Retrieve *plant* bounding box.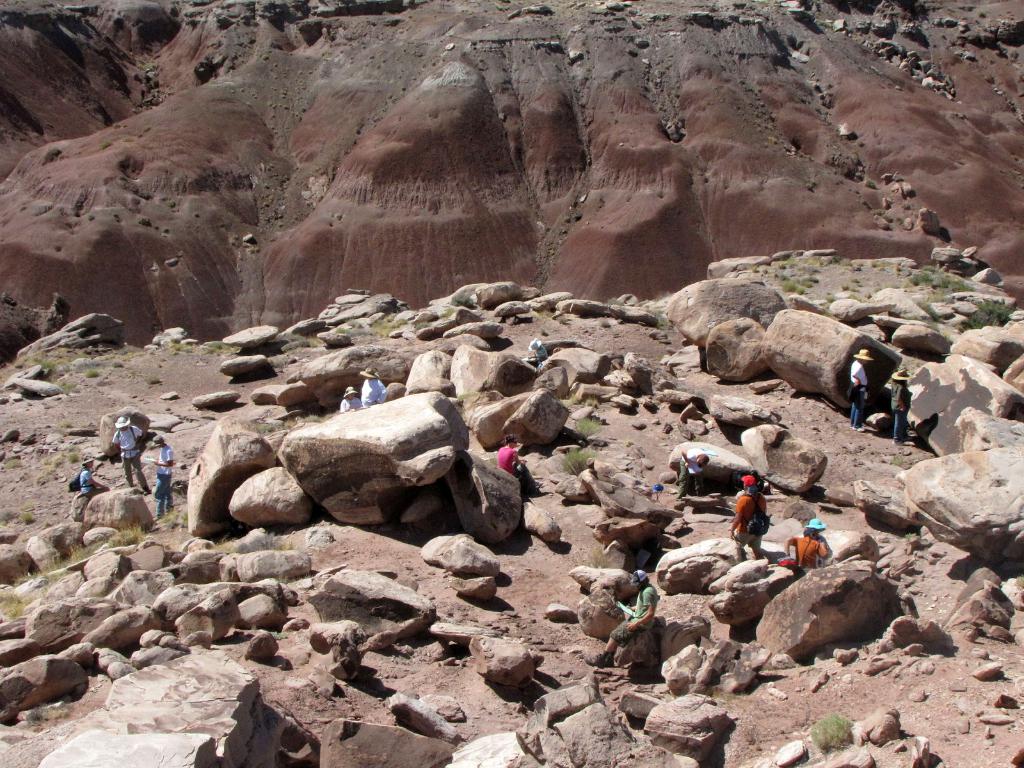
Bounding box: <bbox>853, 282, 863, 286</bbox>.
